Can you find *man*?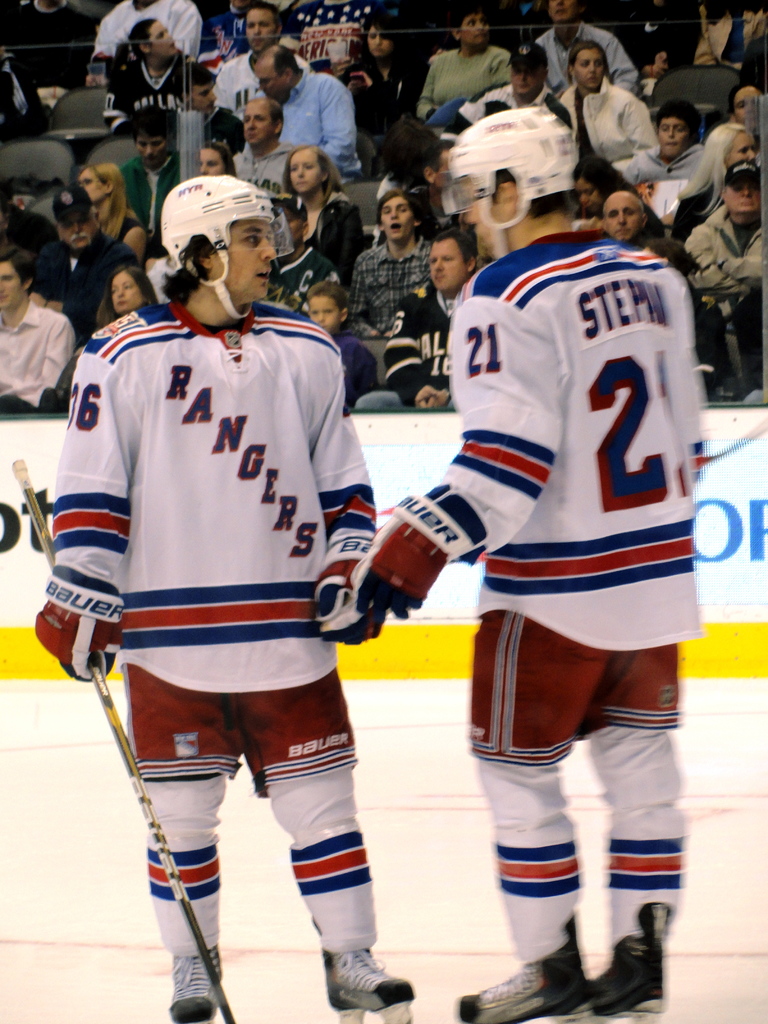
Yes, bounding box: {"left": 357, "top": 100, "right": 717, "bottom": 985}.
